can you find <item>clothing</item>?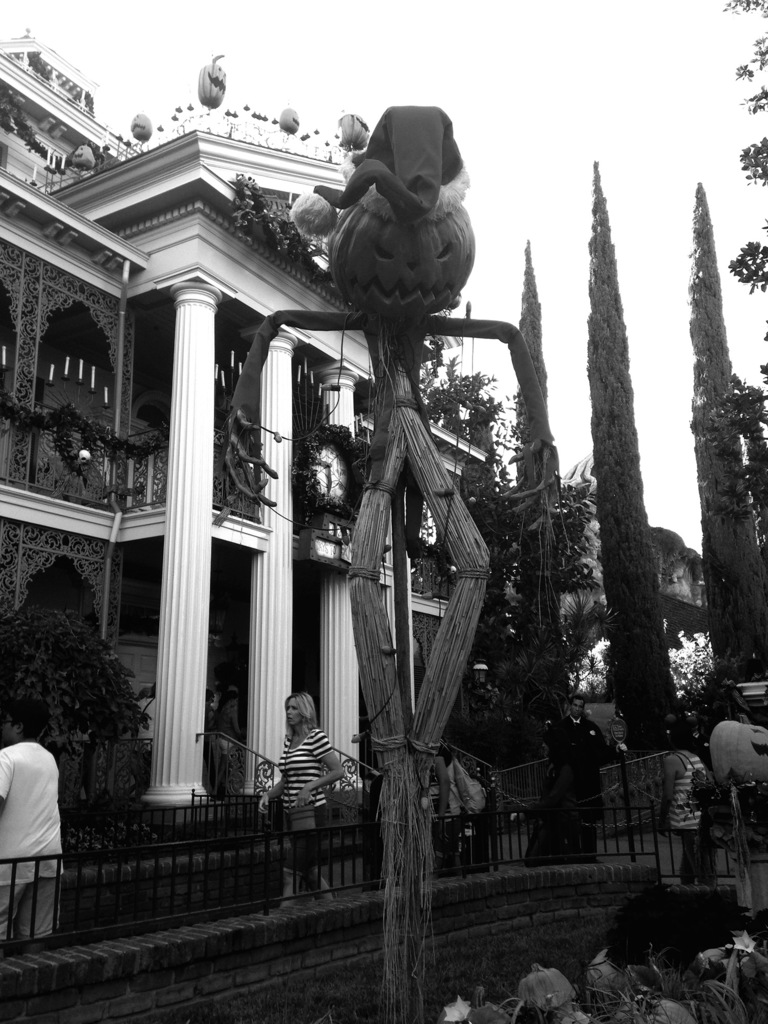
Yes, bounding box: Rect(0, 741, 66, 944).
